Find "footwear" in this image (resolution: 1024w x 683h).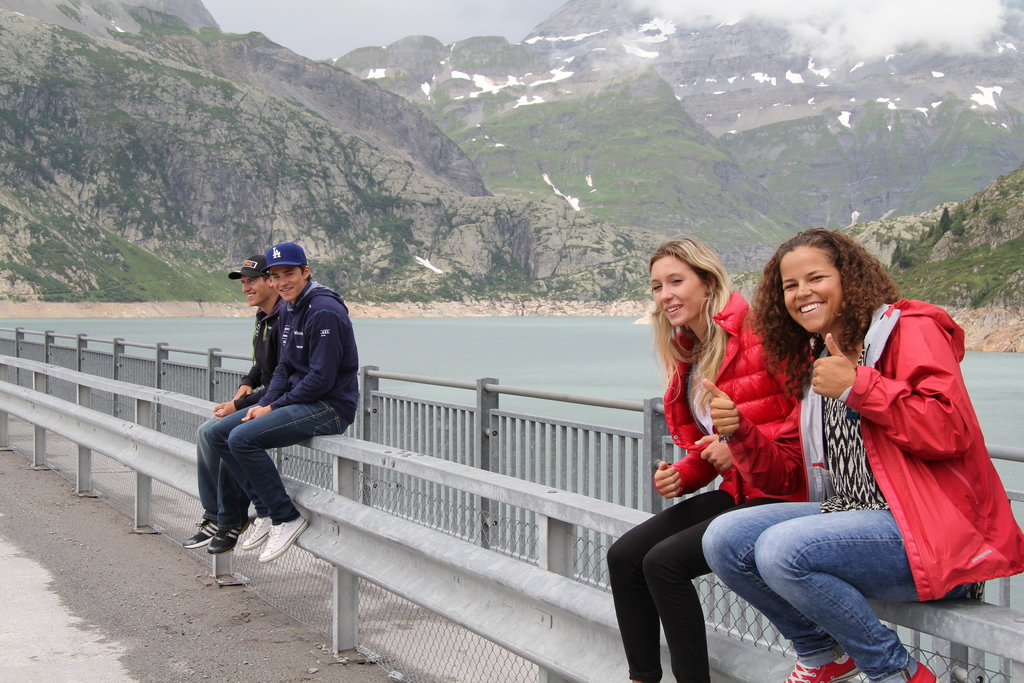
x1=206 y1=518 x2=255 y2=555.
